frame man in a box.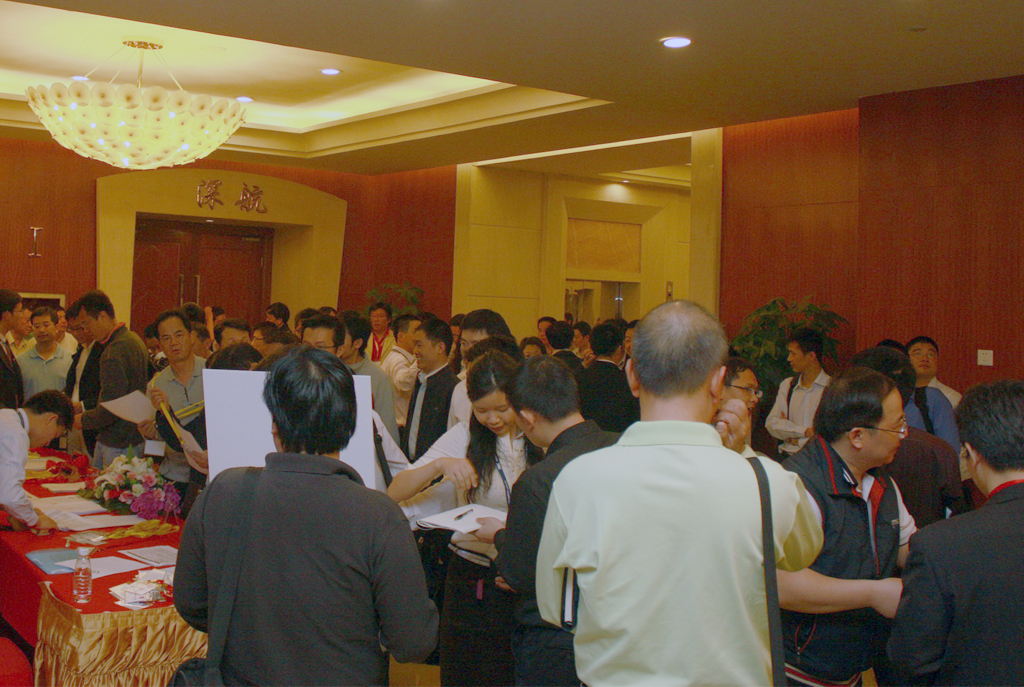
detection(378, 312, 422, 427).
